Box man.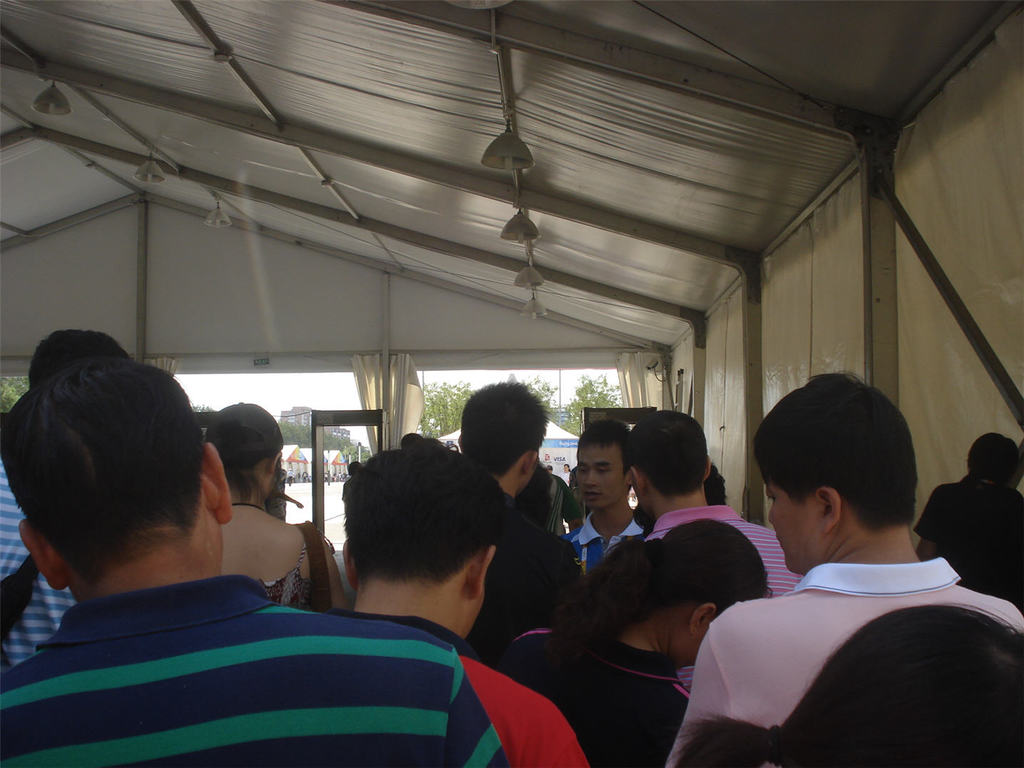
{"x1": 671, "y1": 388, "x2": 1003, "y2": 759}.
